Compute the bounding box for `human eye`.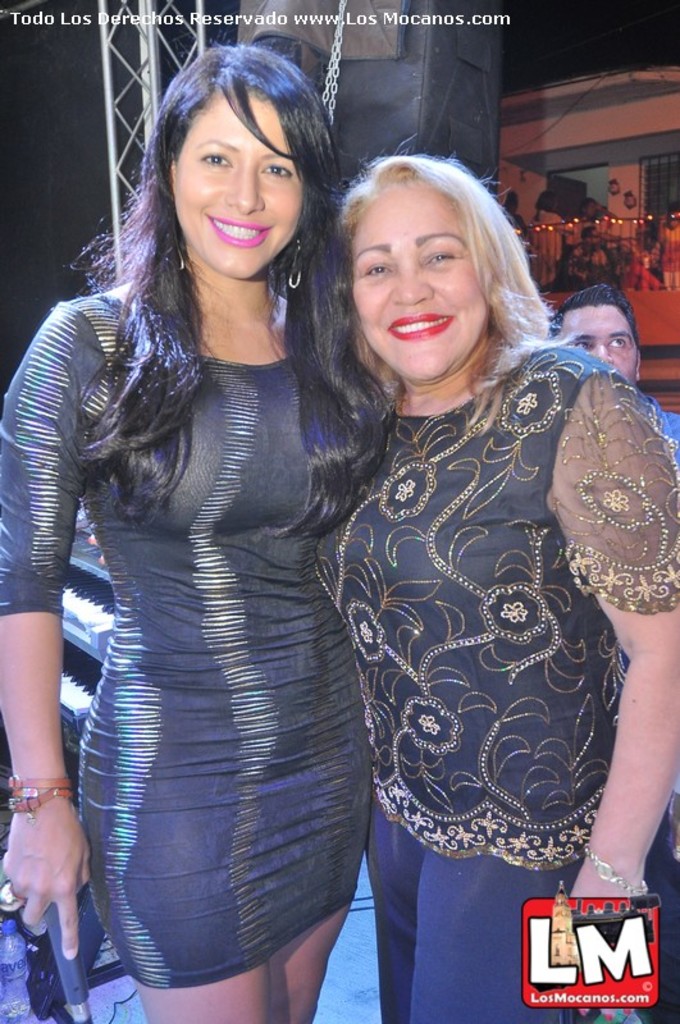
[263,159,293,183].
